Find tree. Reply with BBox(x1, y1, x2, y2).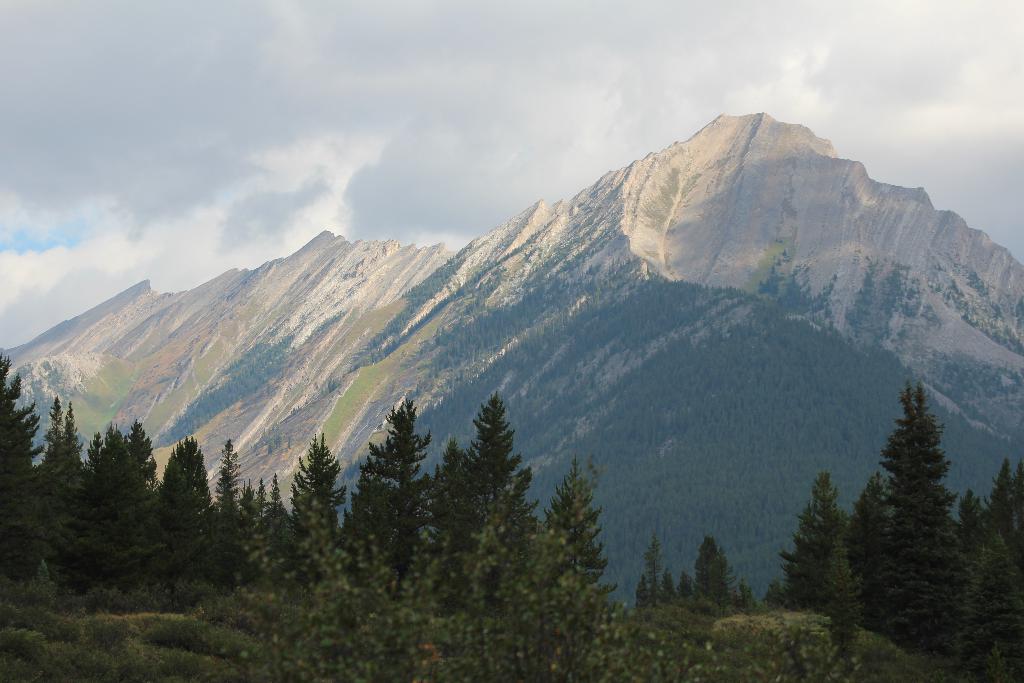
BBox(780, 478, 842, 614).
